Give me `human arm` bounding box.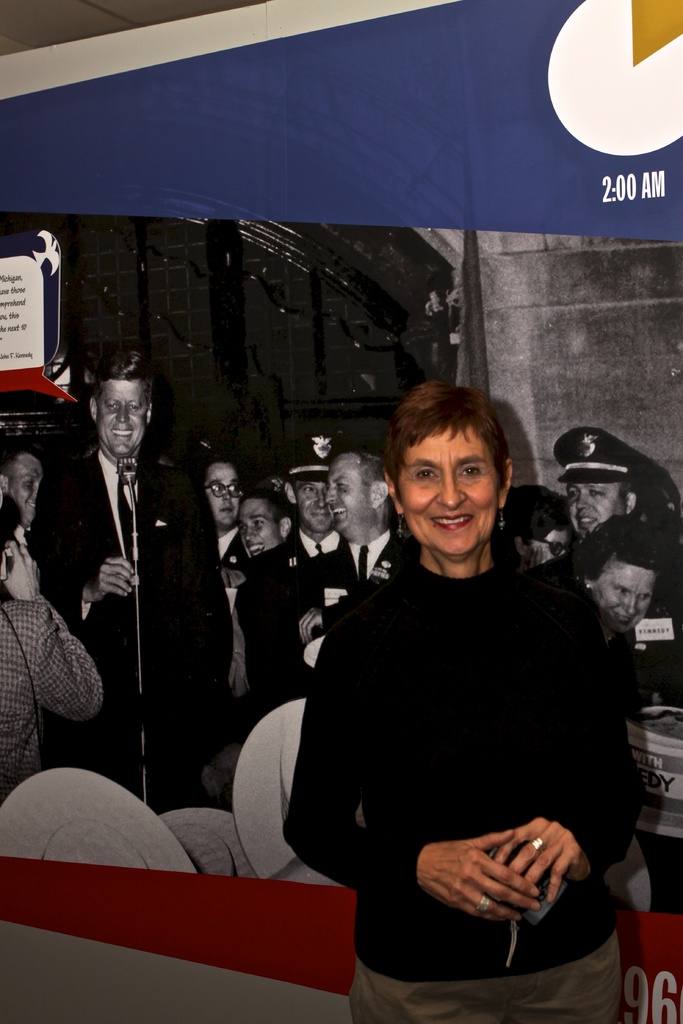
crop(283, 607, 534, 915).
